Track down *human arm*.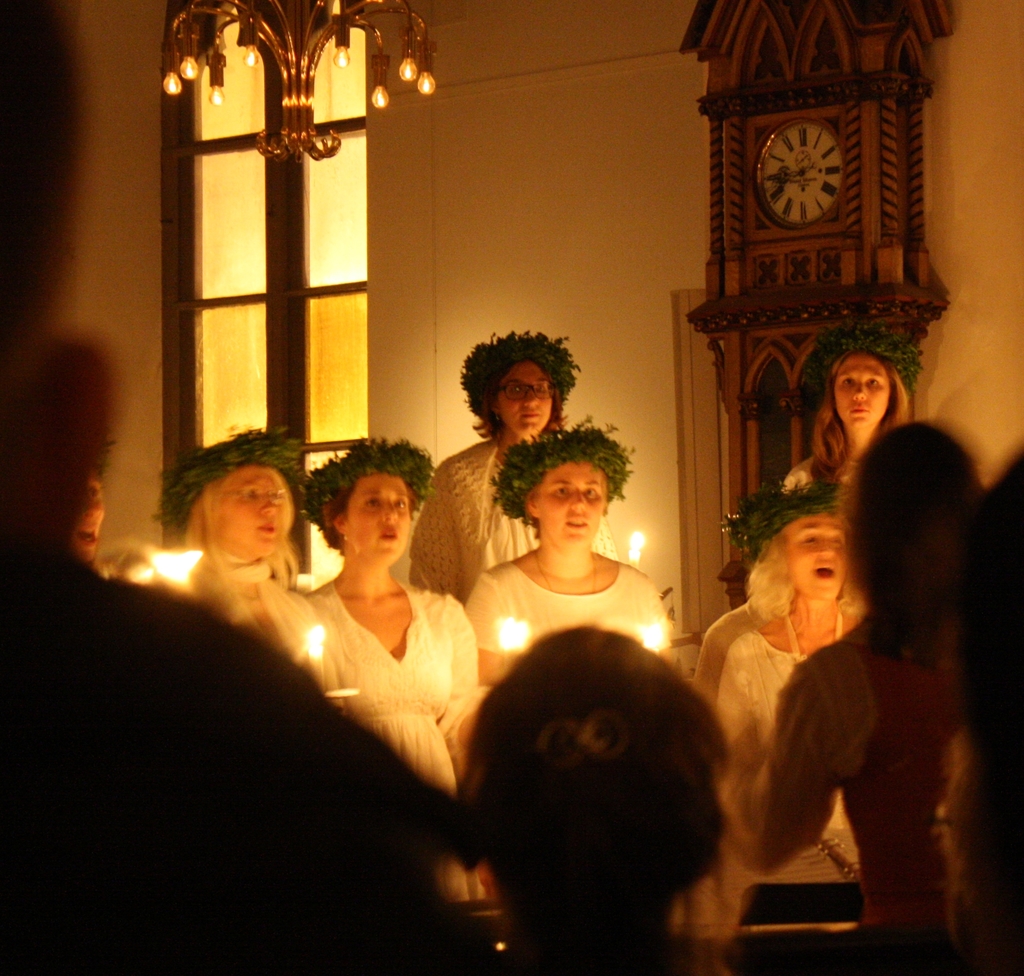
Tracked to <region>639, 578, 689, 690</region>.
